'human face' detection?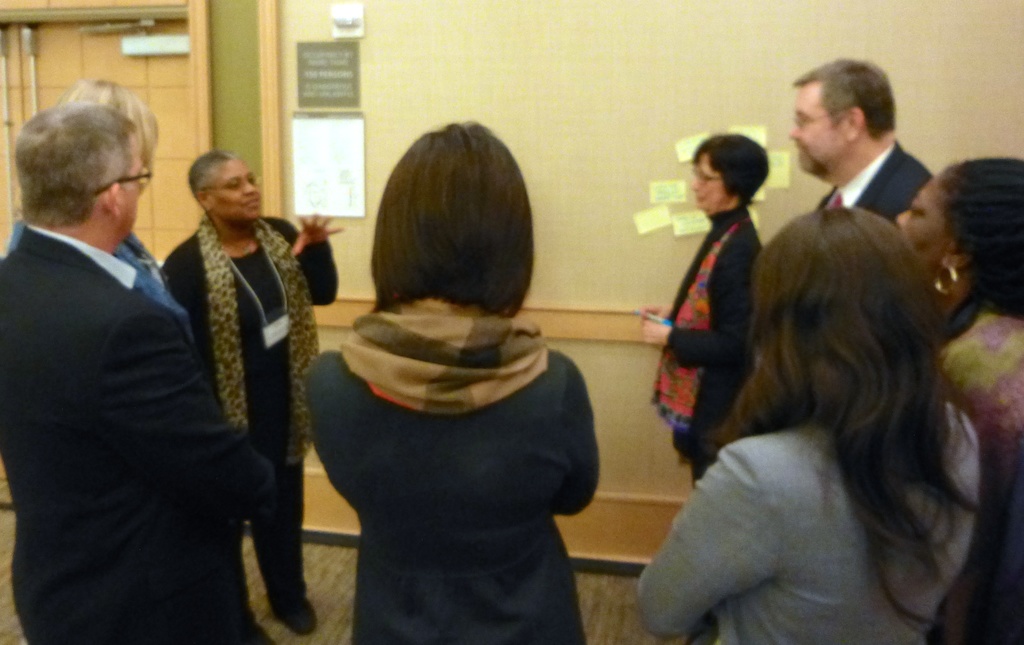
box=[691, 154, 723, 212]
